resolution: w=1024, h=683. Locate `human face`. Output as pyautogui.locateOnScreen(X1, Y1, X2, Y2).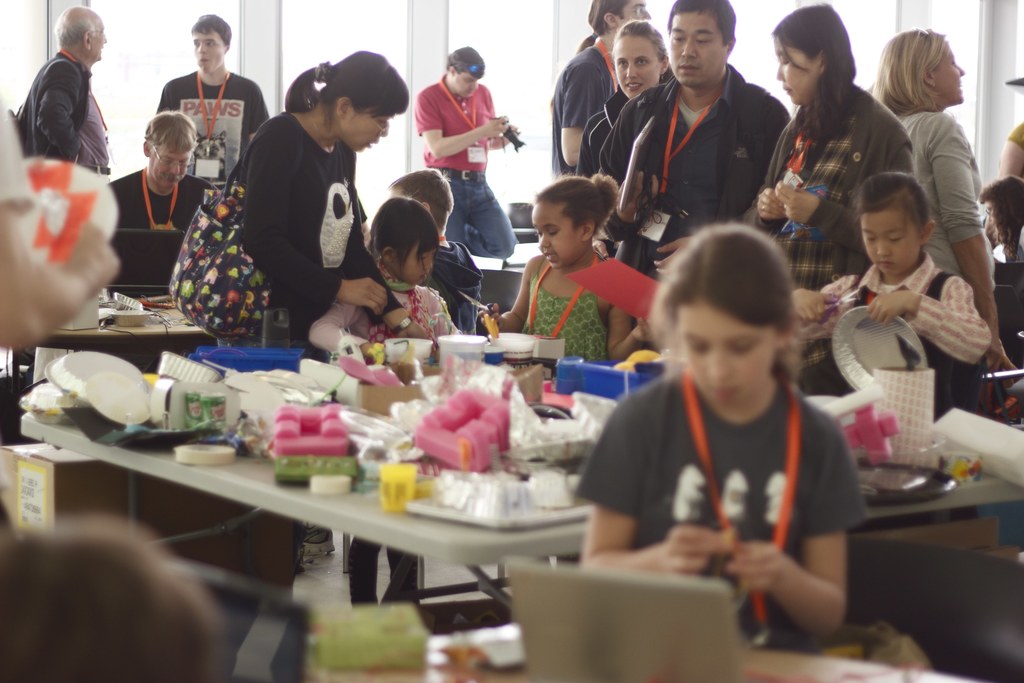
pyautogui.locateOnScreen(88, 18, 109, 64).
